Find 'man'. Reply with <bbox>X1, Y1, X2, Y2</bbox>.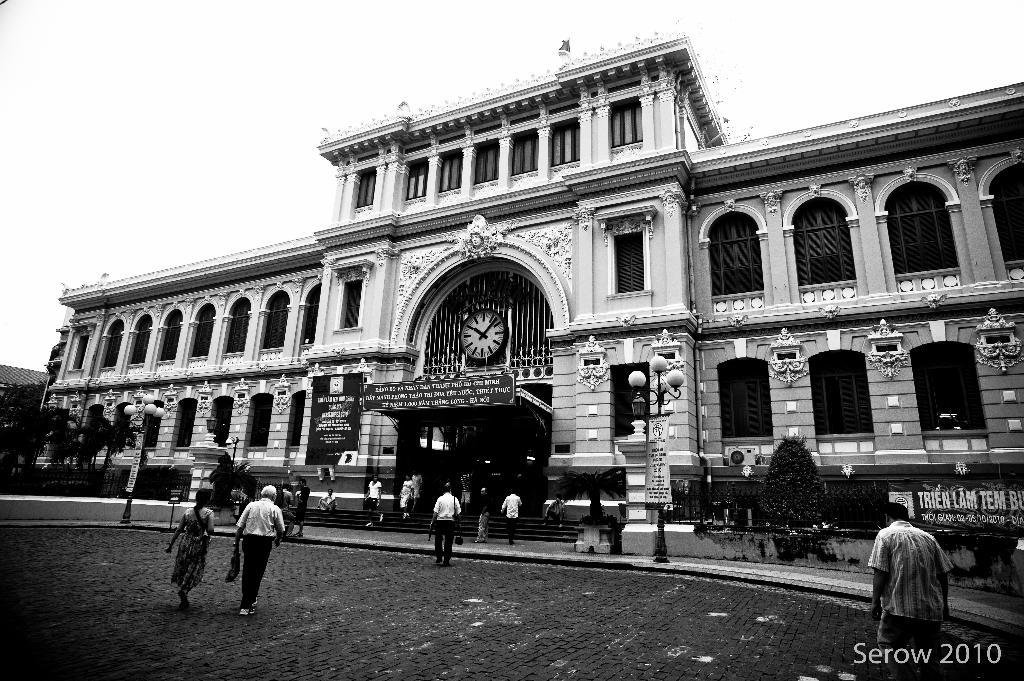
<bbox>428, 483, 463, 566</bbox>.
